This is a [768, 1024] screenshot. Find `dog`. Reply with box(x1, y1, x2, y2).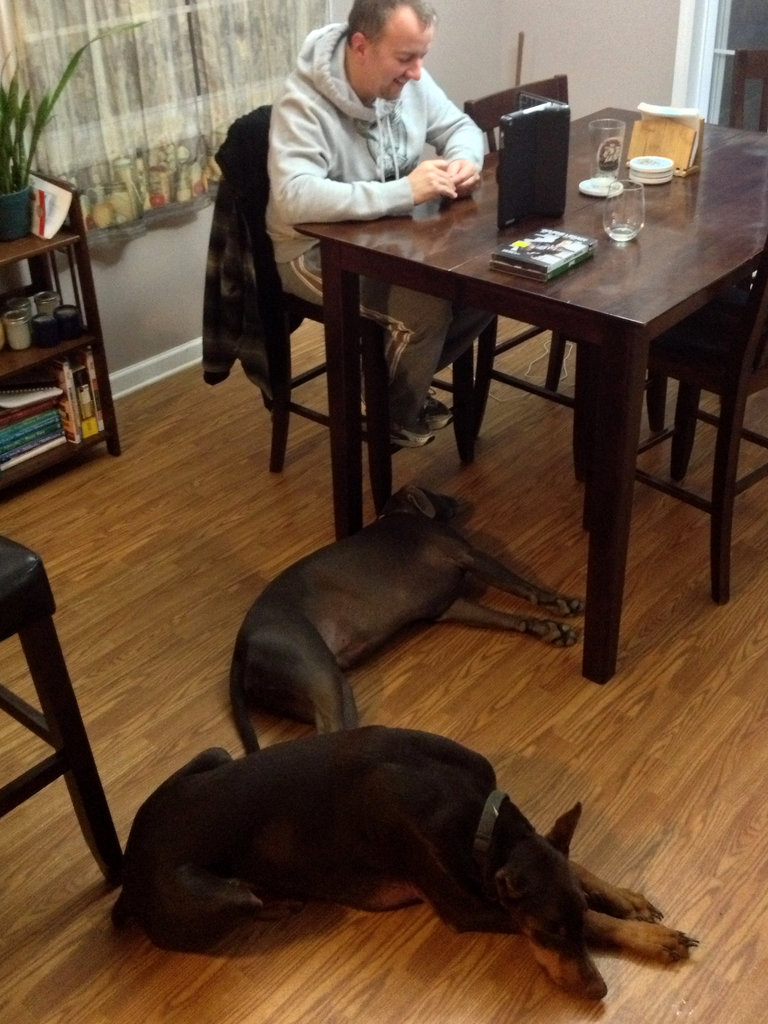
box(103, 726, 698, 1004).
